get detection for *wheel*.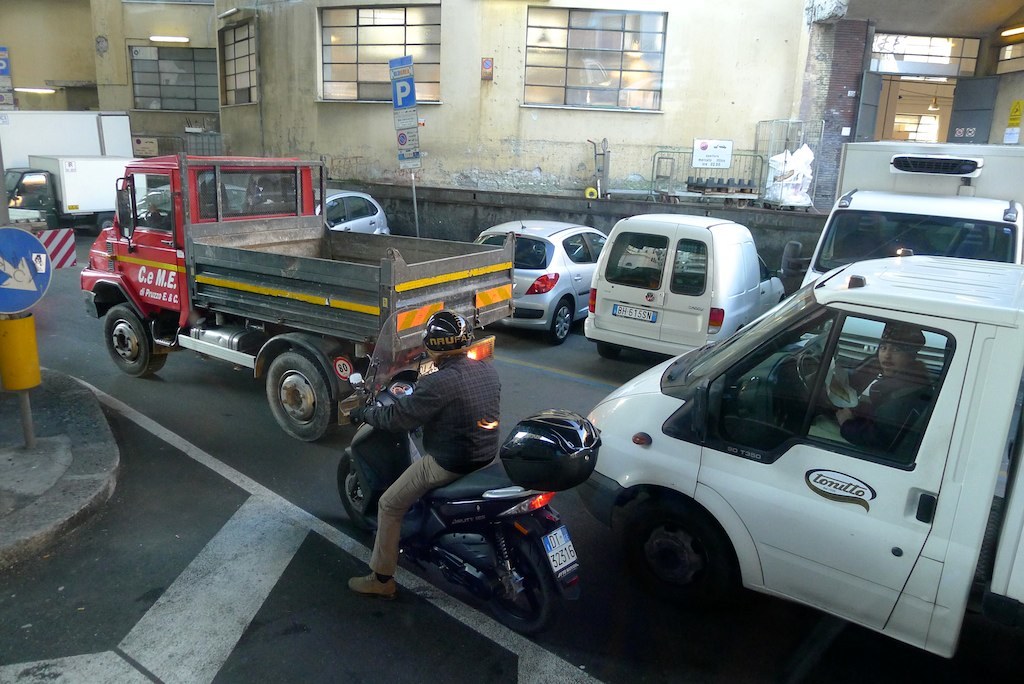
Detection: (left=600, top=344, right=621, bottom=356).
